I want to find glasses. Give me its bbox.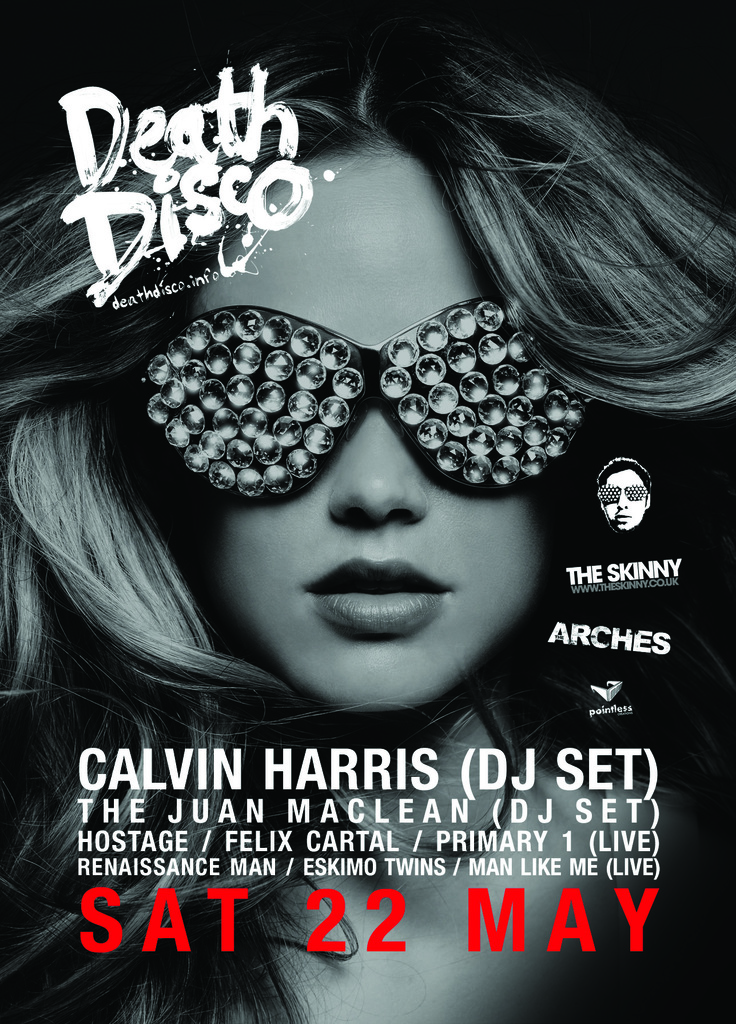
crop(120, 300, 604, 511).
